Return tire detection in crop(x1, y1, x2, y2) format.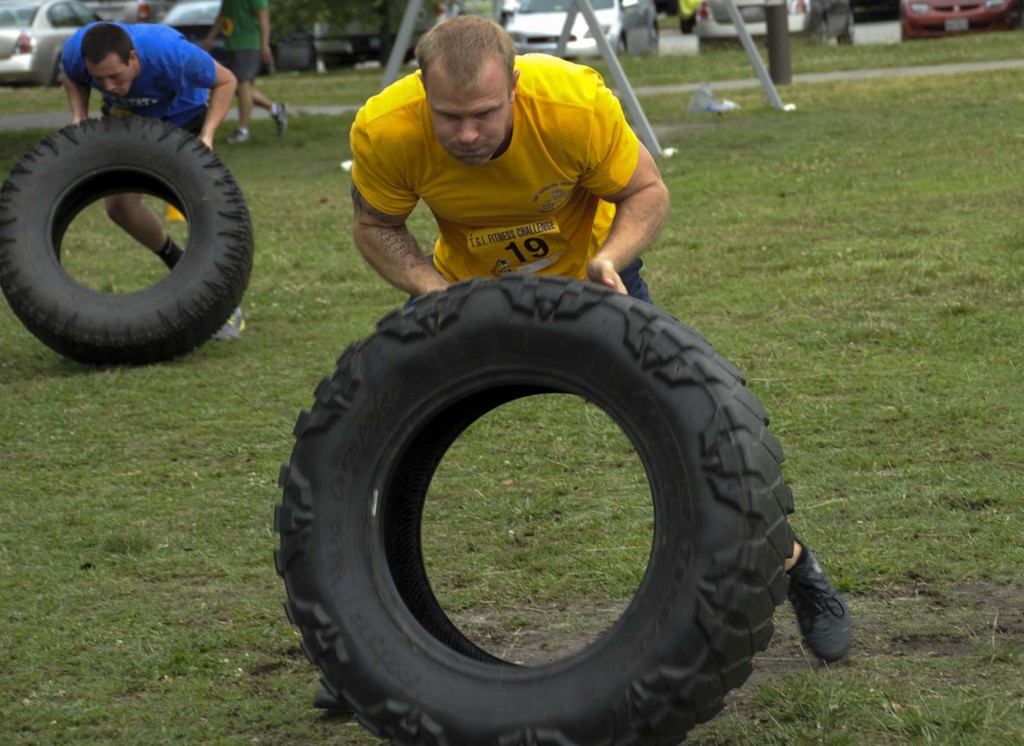
crop(840, 11, 856, 45).
